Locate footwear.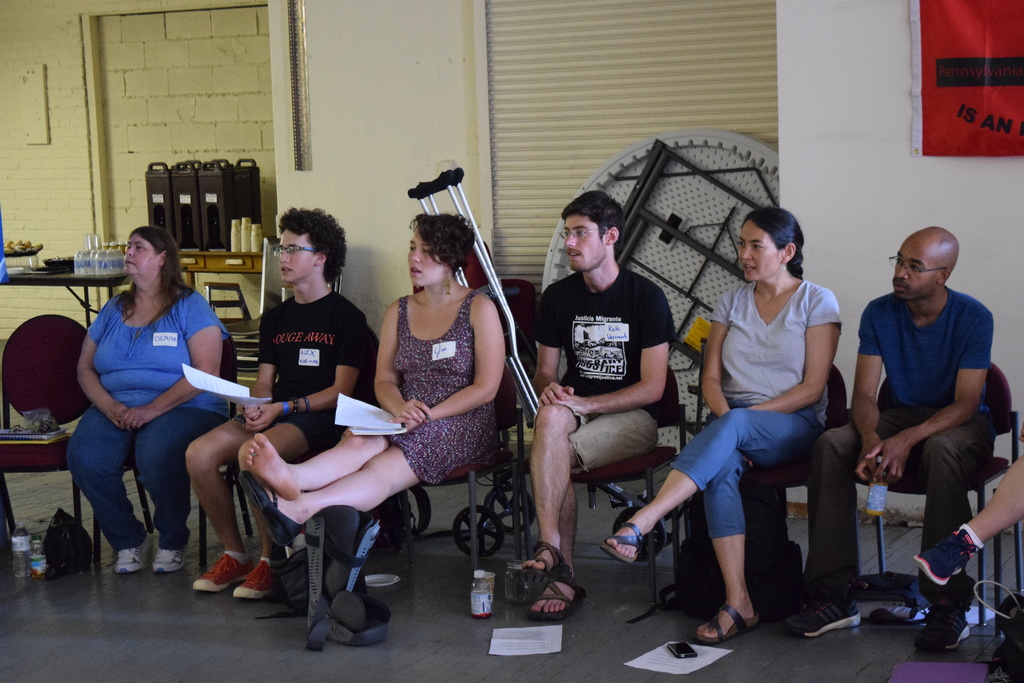
Bounding box: region(787, 598, 859, 635).
